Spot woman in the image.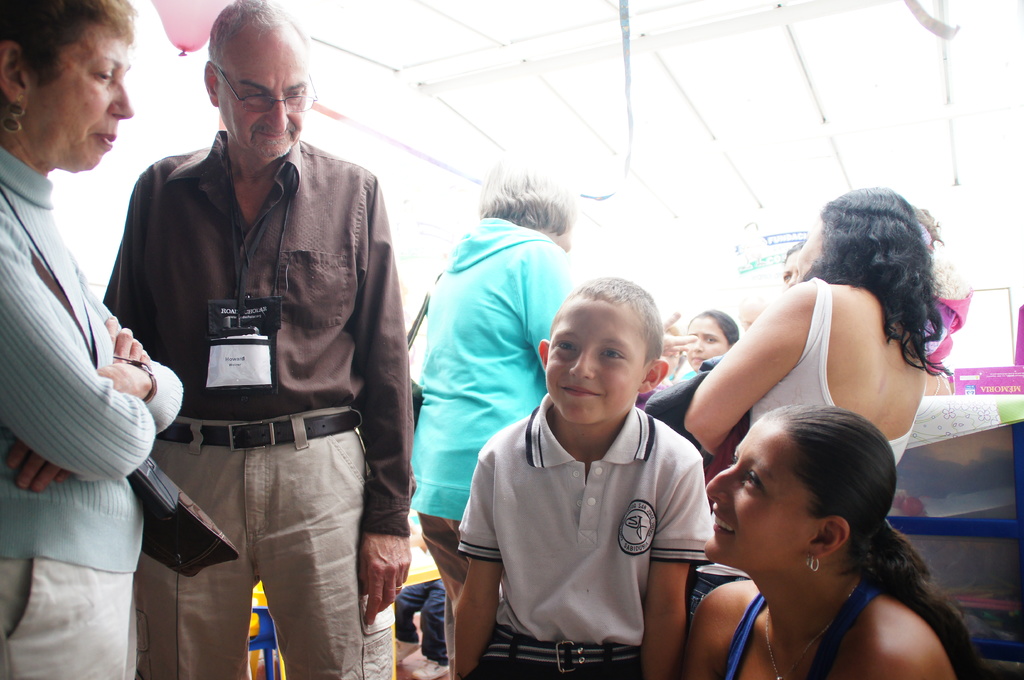
woman found at bbox=[0, 0, 184, 679].
